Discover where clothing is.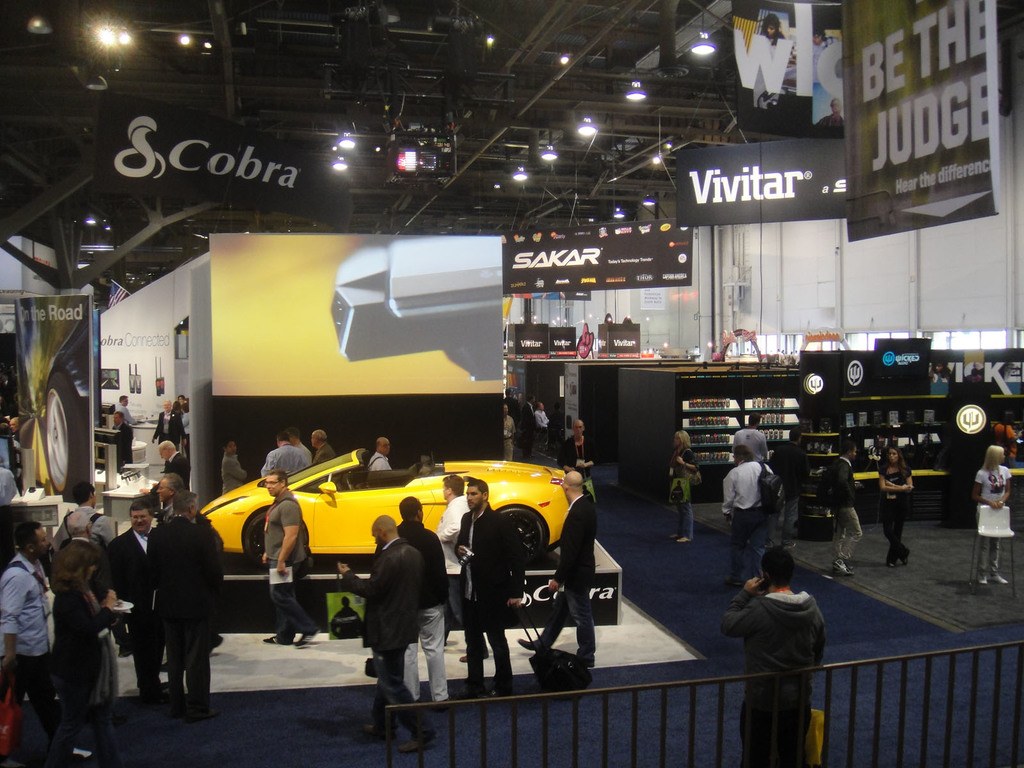
Discovered at l=437, t=490, r=467, b=617.
